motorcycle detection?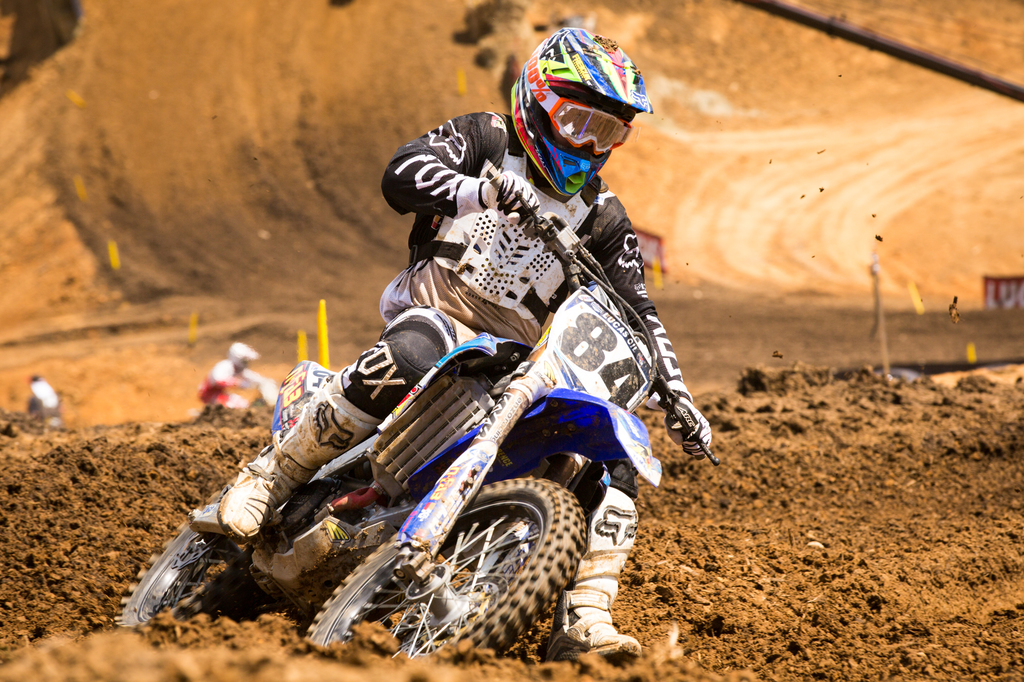
(109, 169, 724, 666)
